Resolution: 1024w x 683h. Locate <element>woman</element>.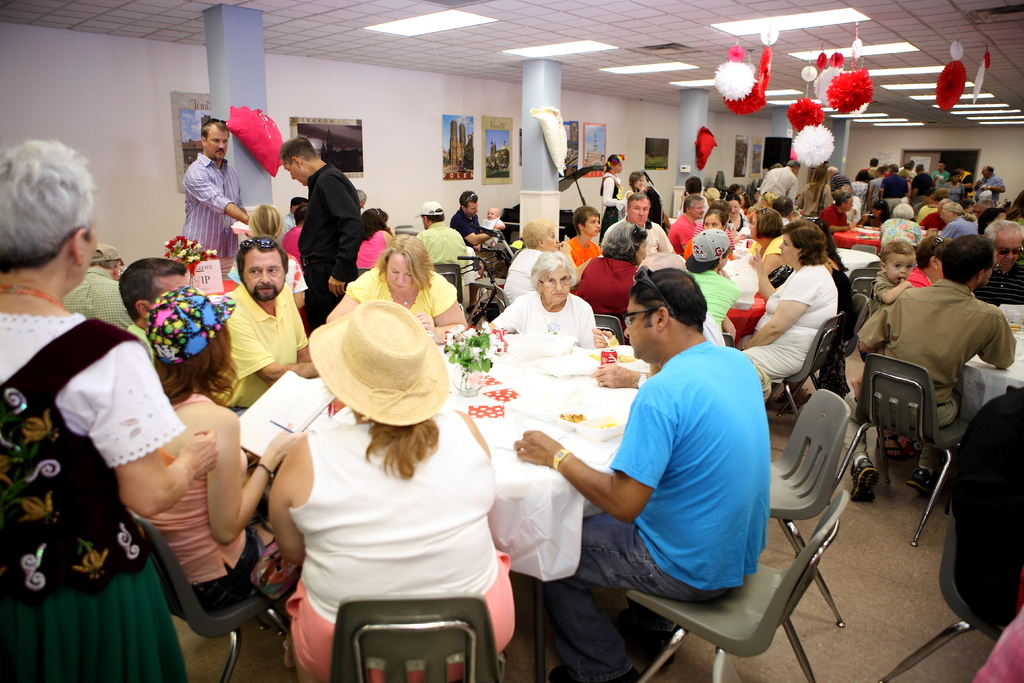
rect(485, 251, 598, 352).
